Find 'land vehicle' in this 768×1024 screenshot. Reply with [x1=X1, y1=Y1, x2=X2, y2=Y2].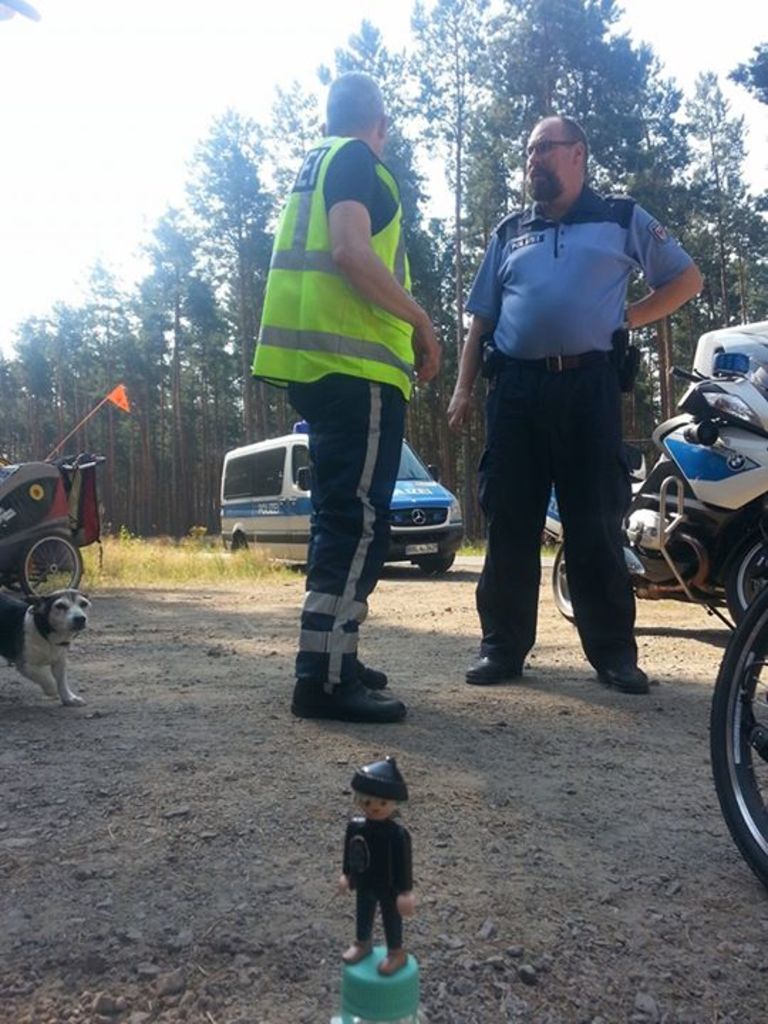
[x1=533, y1=354, x2=767, y2=620].
